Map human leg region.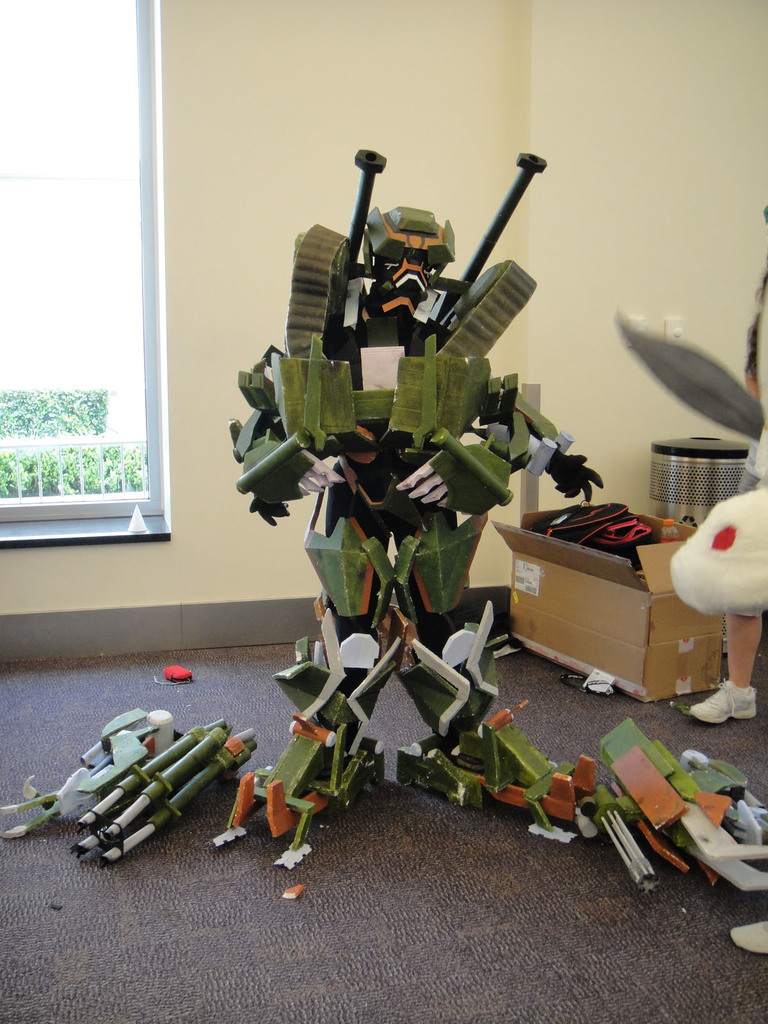
Mapped to rect(204, 460, 409, 872).
